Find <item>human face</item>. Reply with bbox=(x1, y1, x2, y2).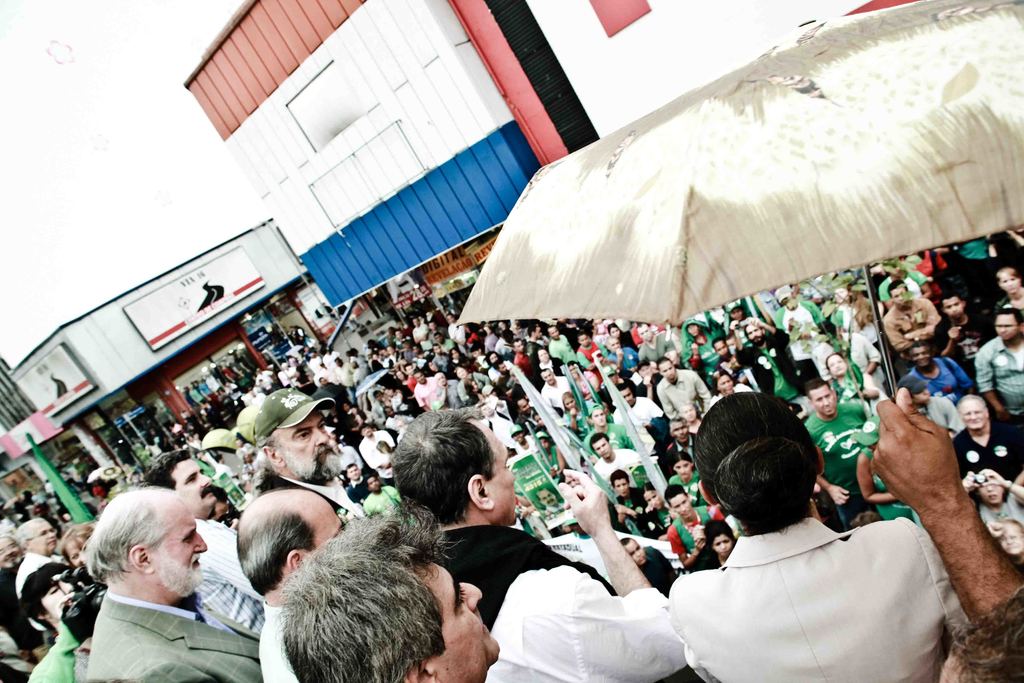
bbox=(454, 366, 470, 378).
